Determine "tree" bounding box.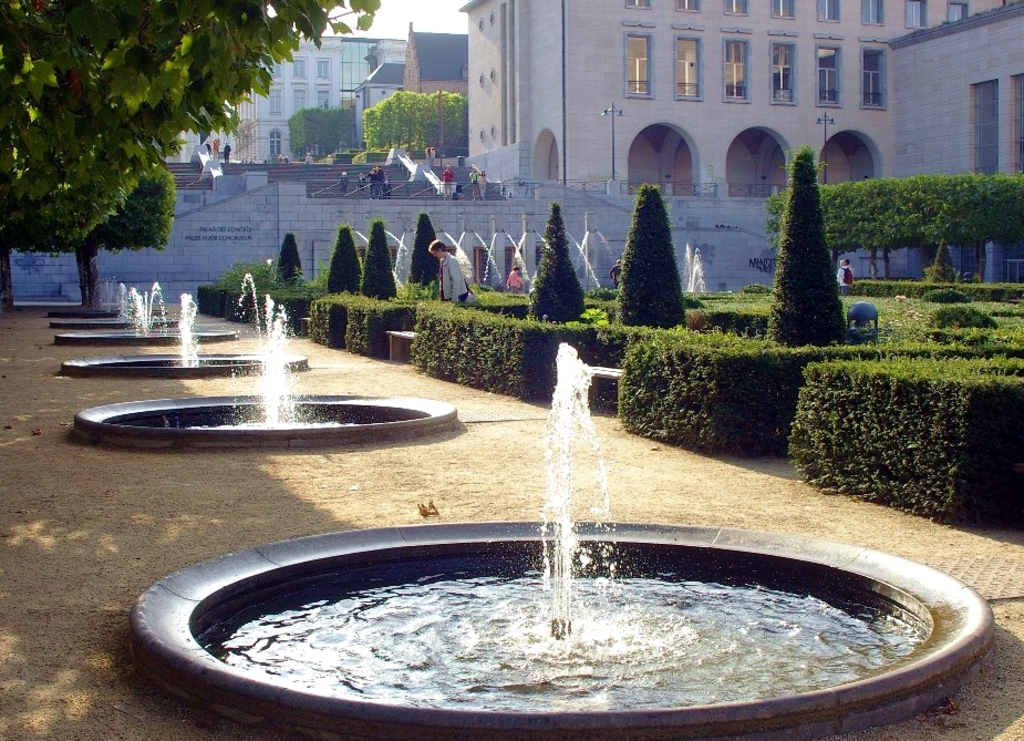
Determined: box=[325, 223, 366, 295].
